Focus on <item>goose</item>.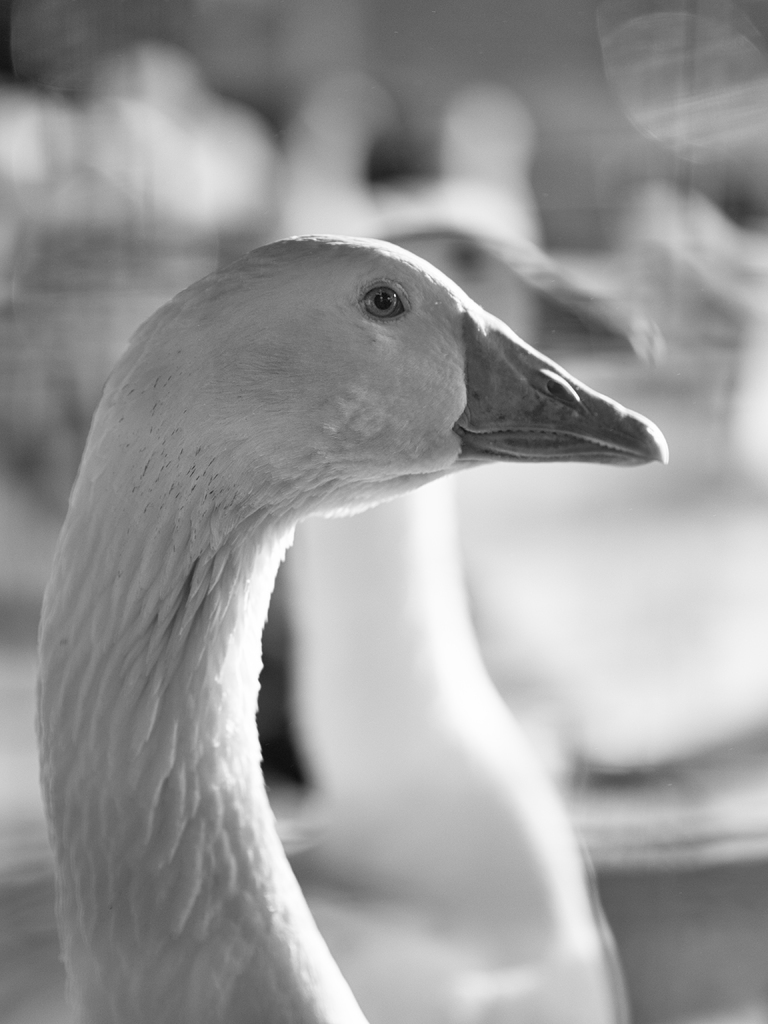
Focused at 59 228 655 1023.
